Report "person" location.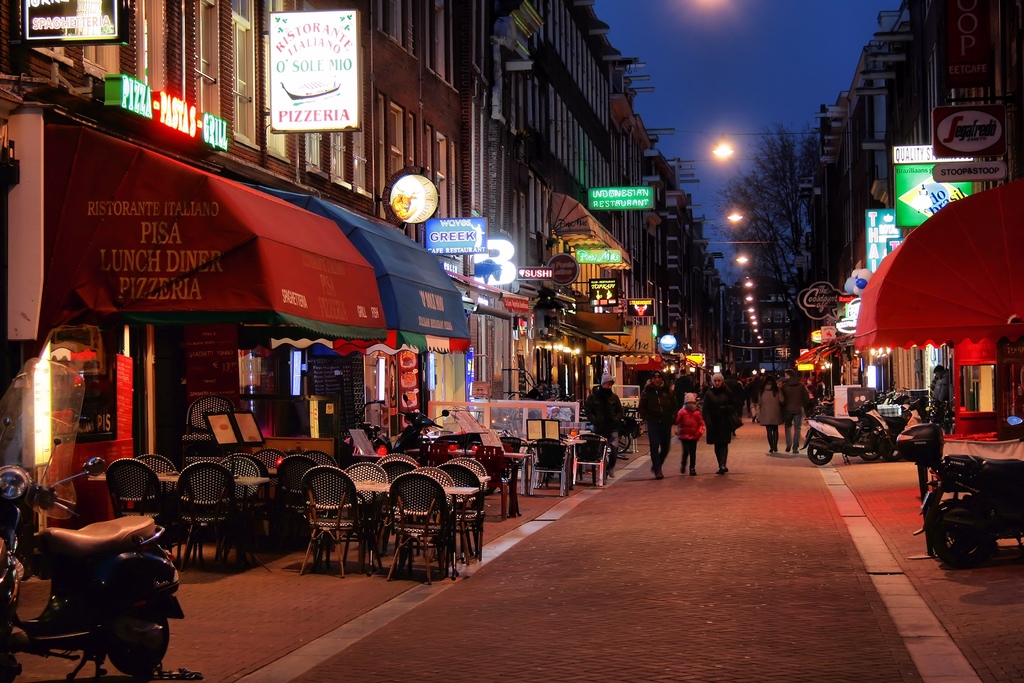
Report: [584,378,621,479].
